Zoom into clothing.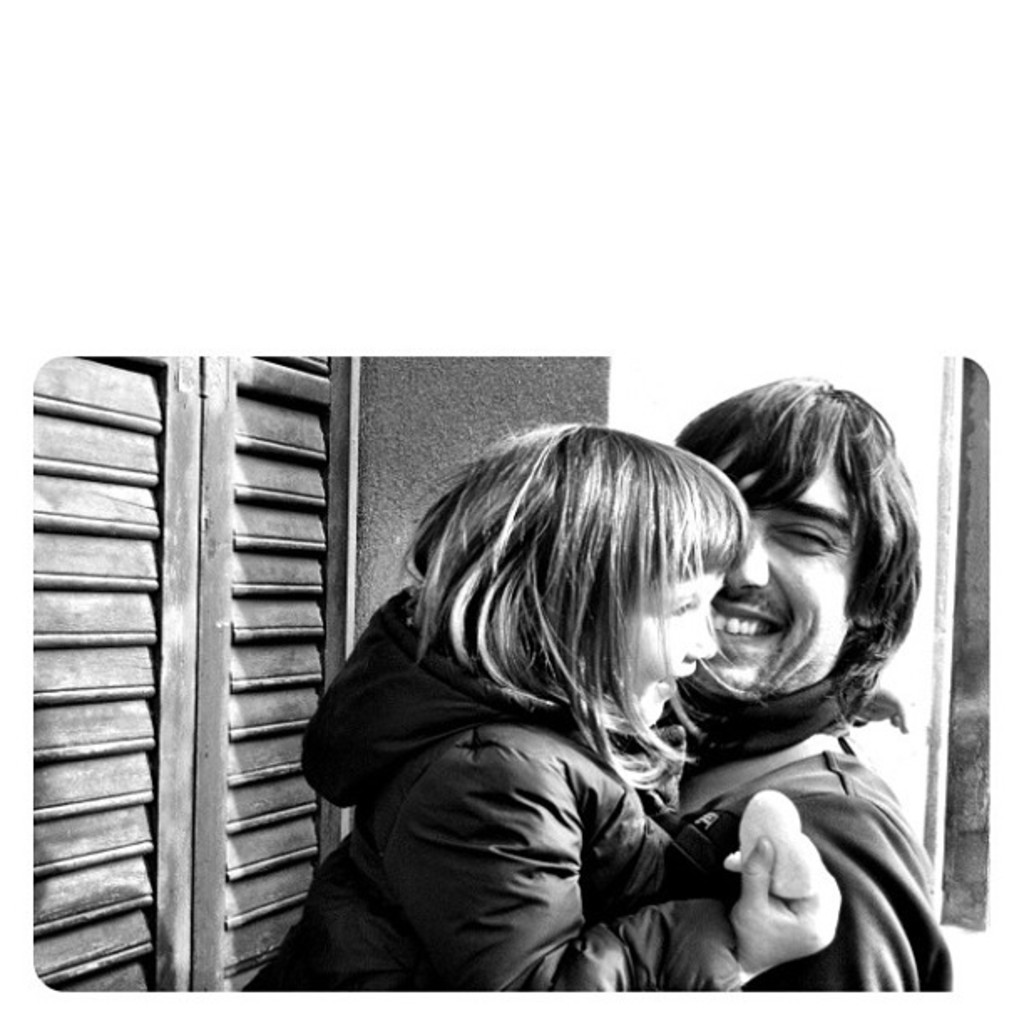
Zoom target: [238, 586, 753, 989].
